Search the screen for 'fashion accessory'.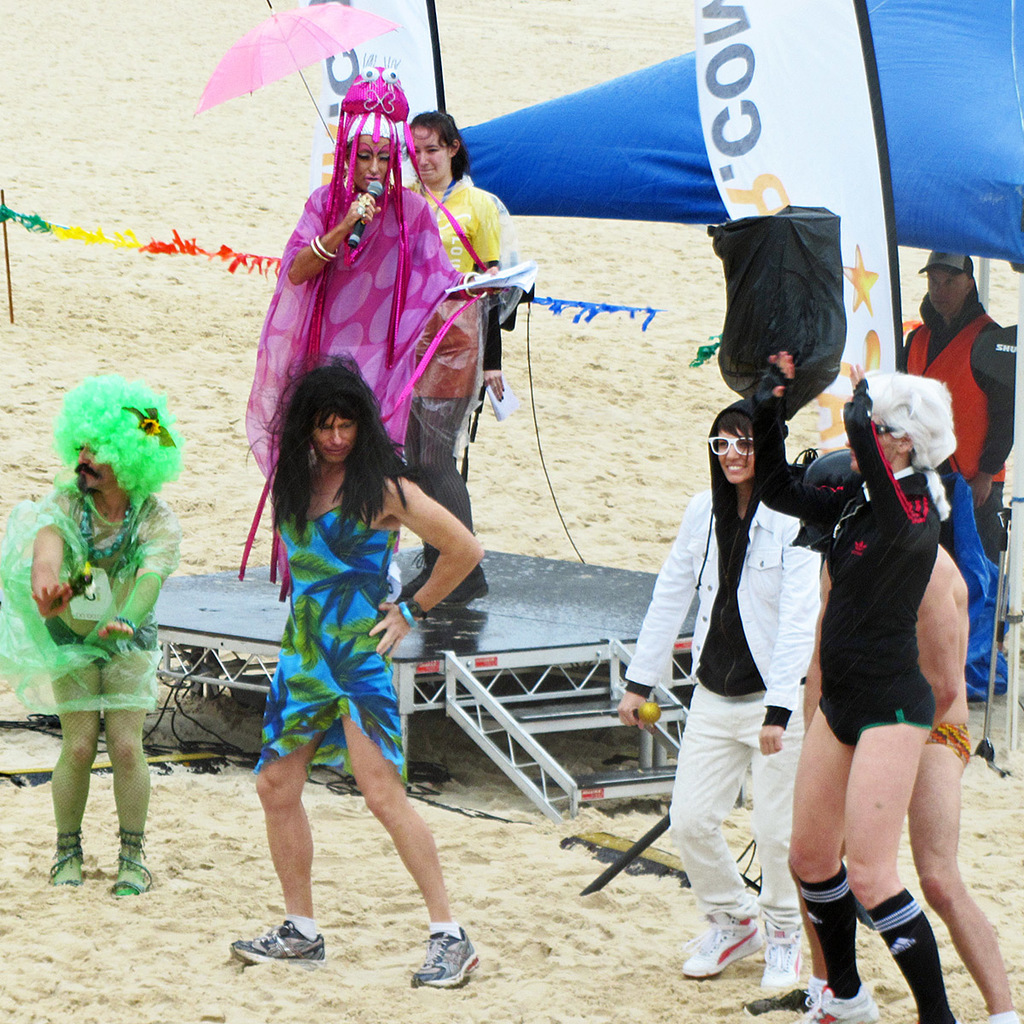
Found at {"left": 395, "top": 601, "right": 418, "bottom": 629}.
